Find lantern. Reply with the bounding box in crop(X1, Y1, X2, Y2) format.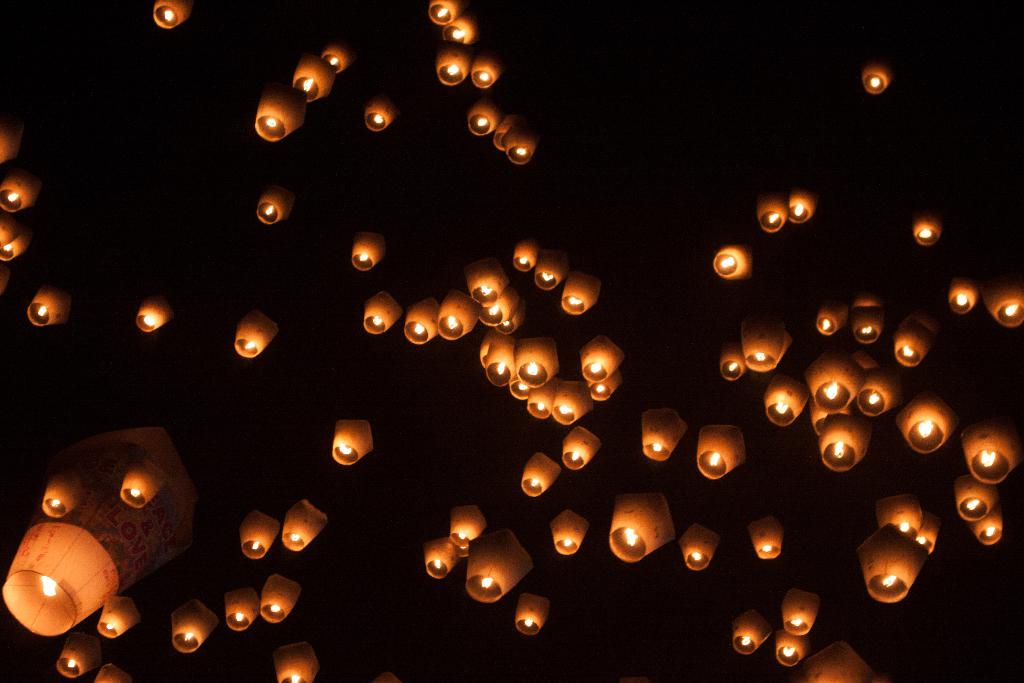
crop(750, 516, 781, 557).
